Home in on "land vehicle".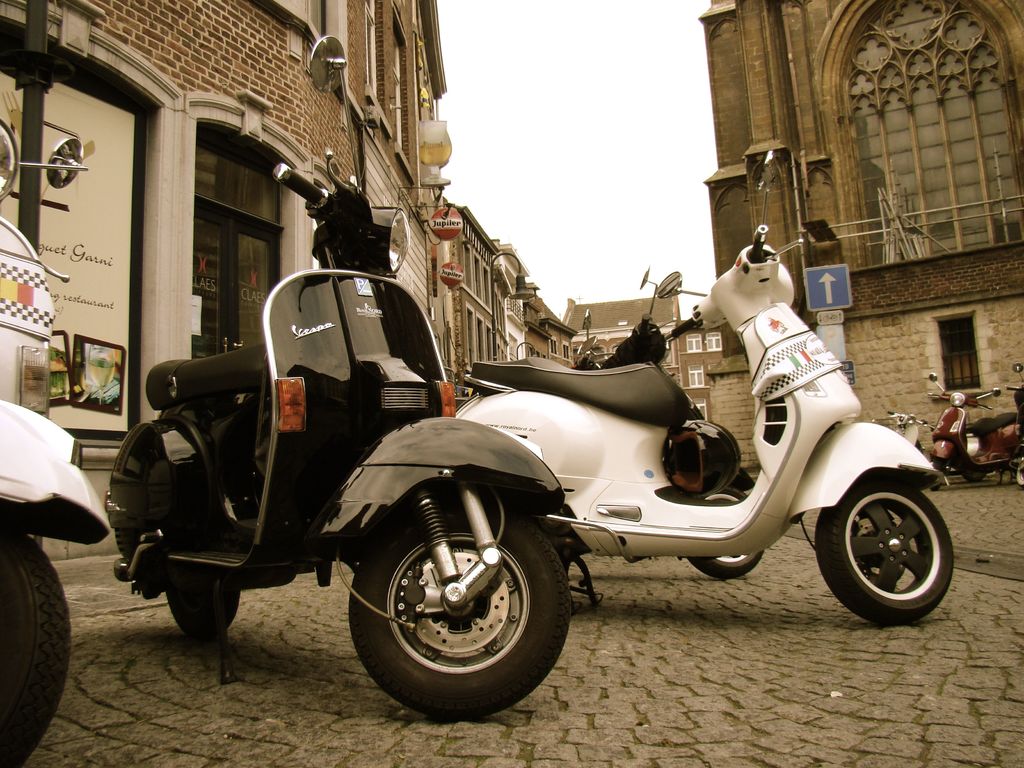
Homed in at 572:312:599:371.
